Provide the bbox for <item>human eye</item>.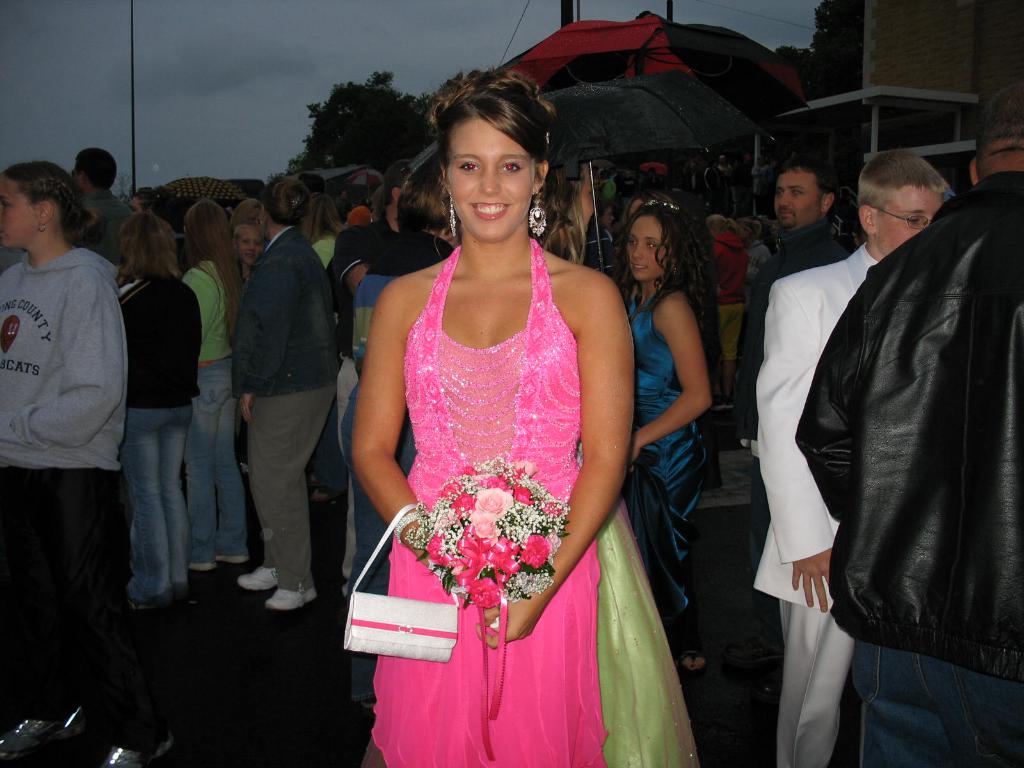
rect(904, 212, 919, 226).
